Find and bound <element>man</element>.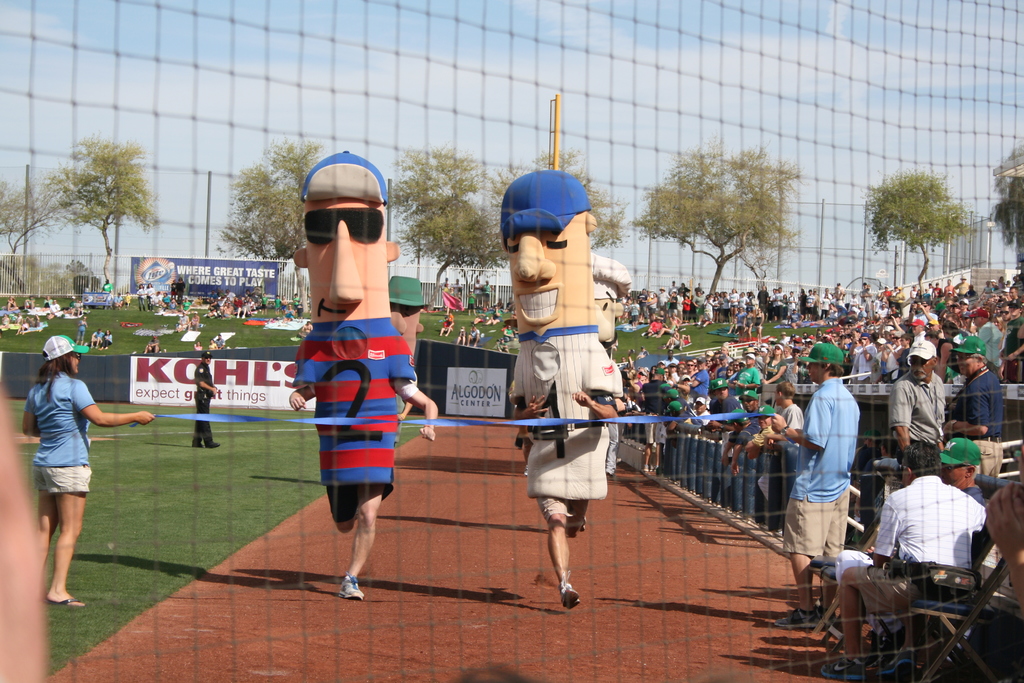
Bound: (x1=439, y1=275, x2=451, y2=287).
